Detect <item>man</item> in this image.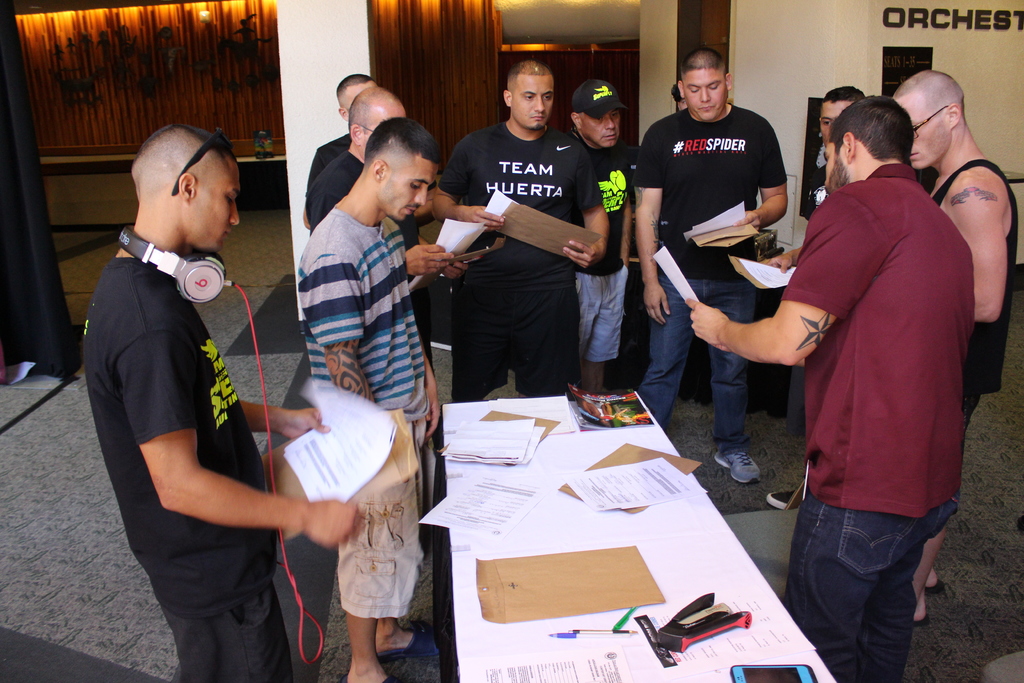
Detection: [x1=305, y1=74, x2=375, y2=185].
